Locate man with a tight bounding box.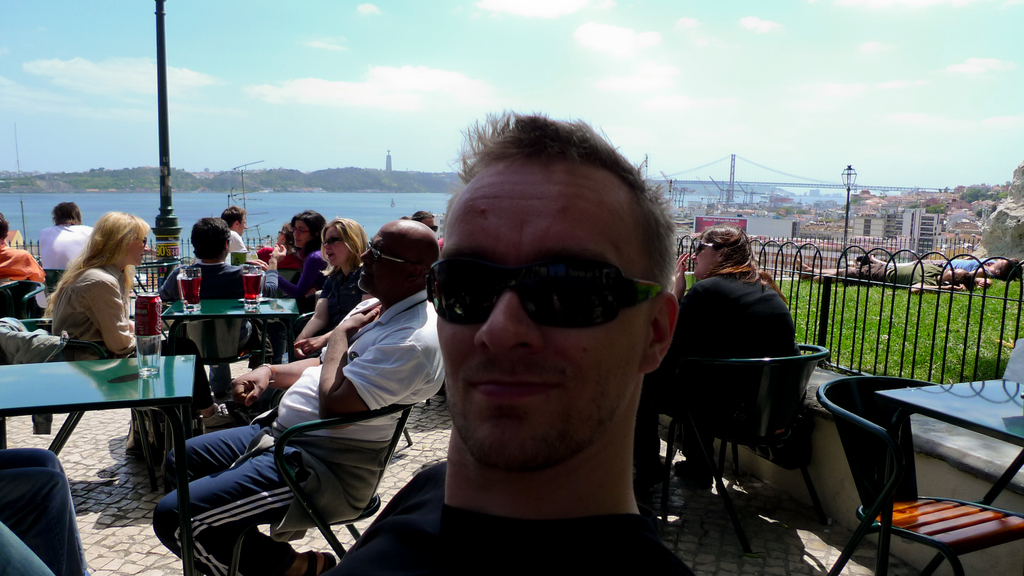
BBox(0, 435, 92, 575).
